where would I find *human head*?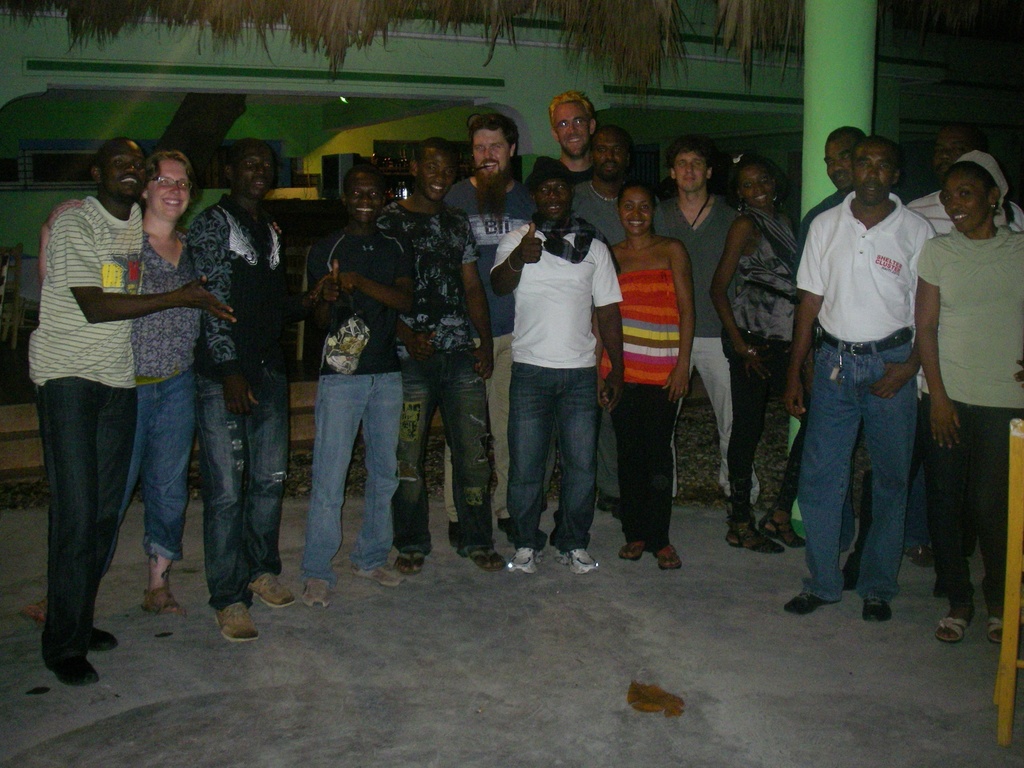
At x1=337 y1=161 x2=388 y2=225.
